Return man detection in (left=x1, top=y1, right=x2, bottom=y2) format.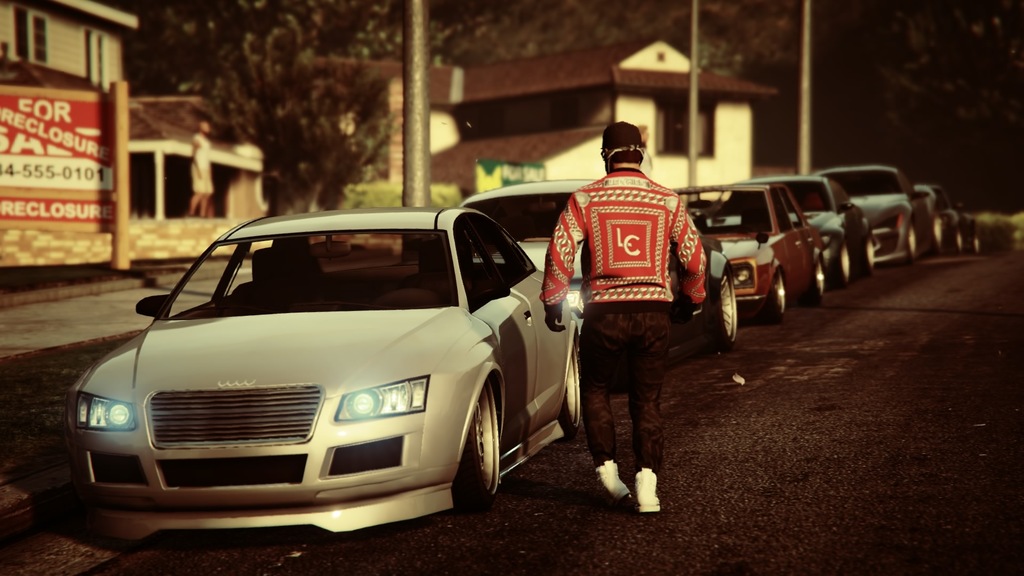
(left=548, top=110, right=712, bottom=514).
